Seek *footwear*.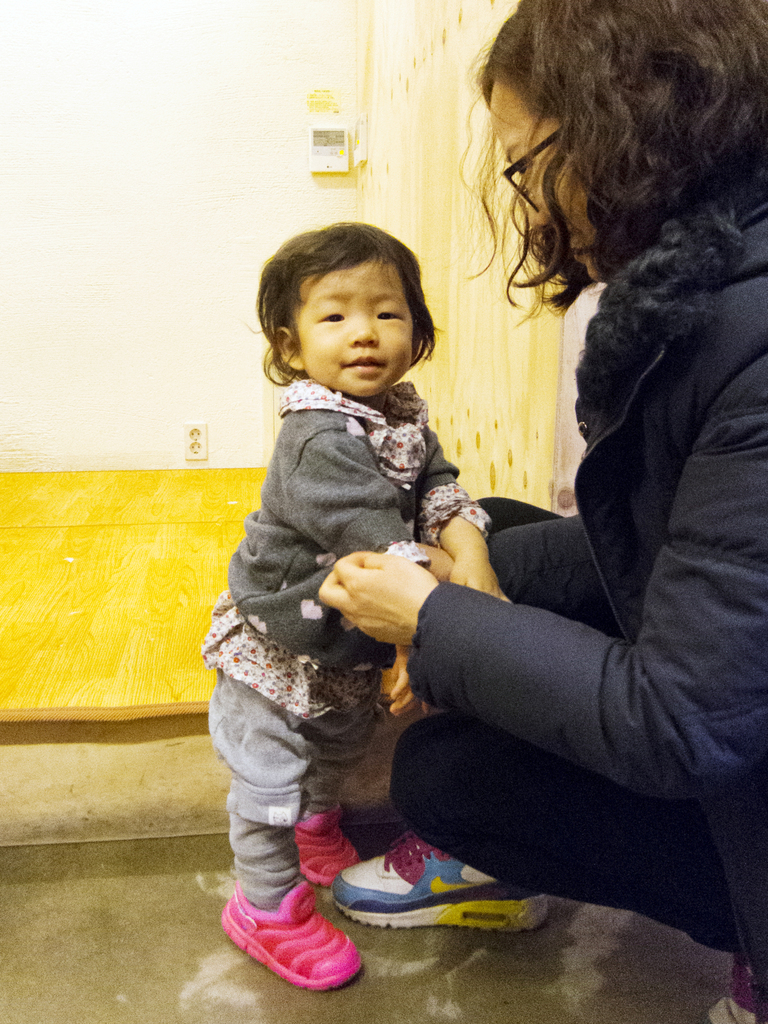
(332, 830, 550, 926).
